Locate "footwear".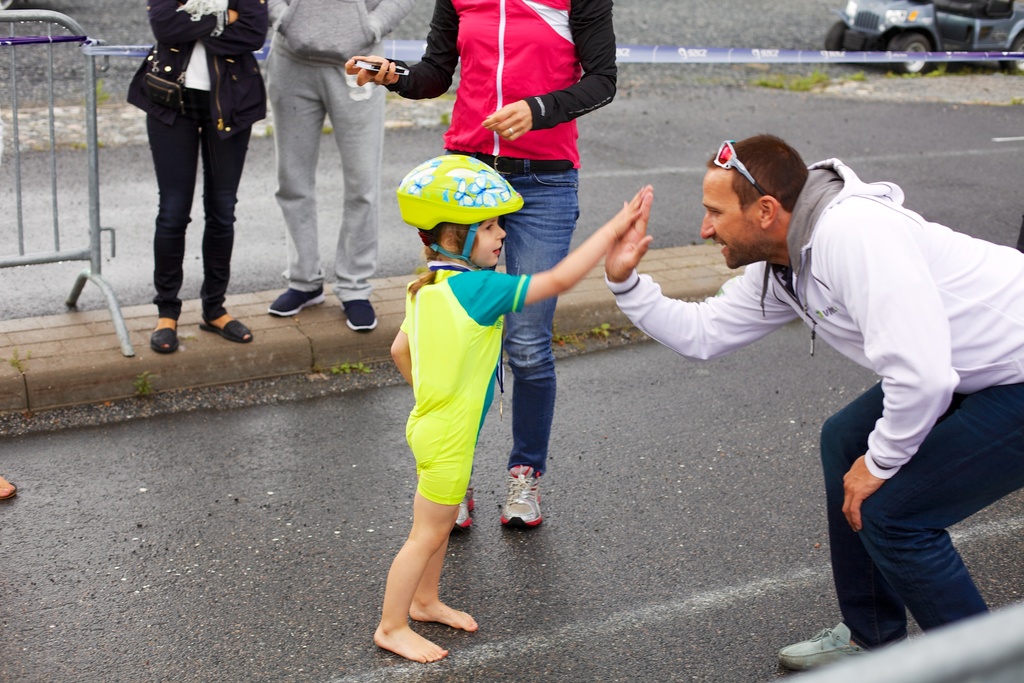
Bounding box: {"left": 496, "top": 461, "right": 543, "bottom": 530}.
